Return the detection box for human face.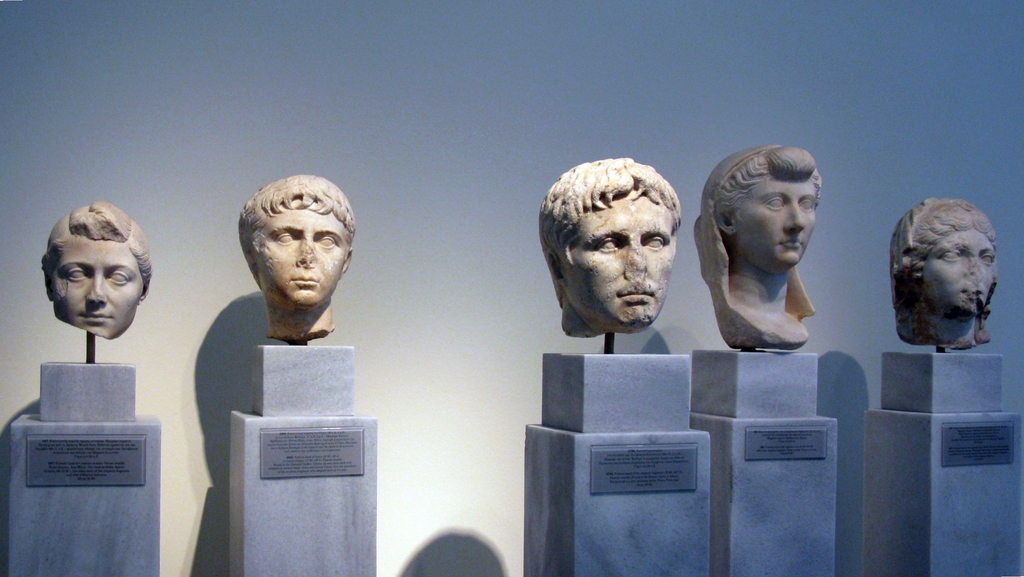
box=[555, 195, 674, 327].
